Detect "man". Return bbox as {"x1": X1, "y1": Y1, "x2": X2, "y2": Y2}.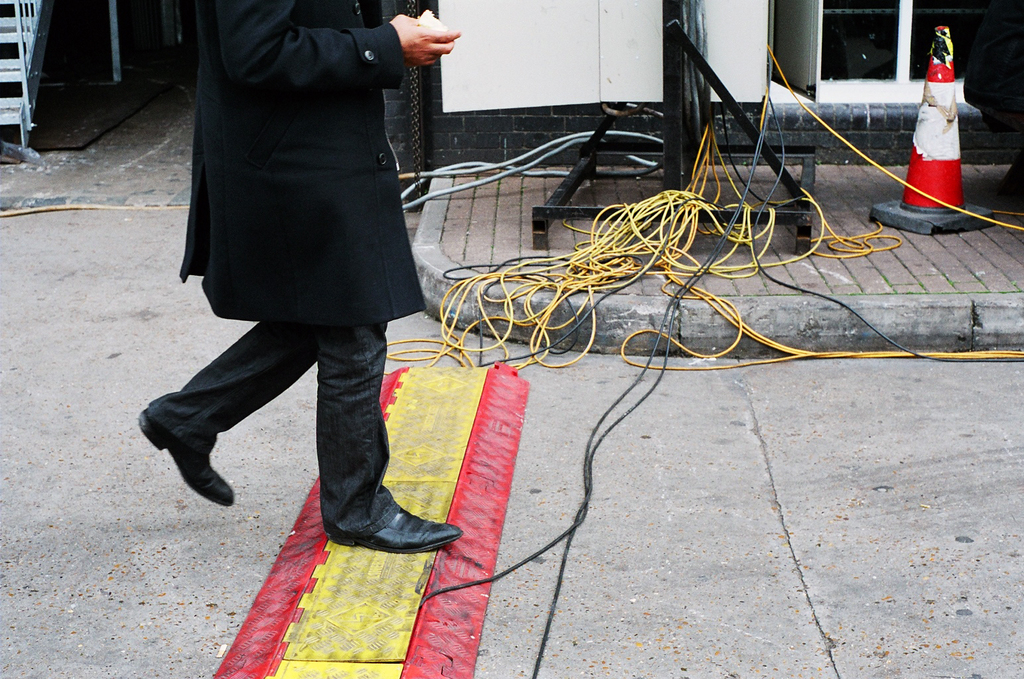
{"x1": 136, "y1": 0, "x2": 466, "y2": 558}.
